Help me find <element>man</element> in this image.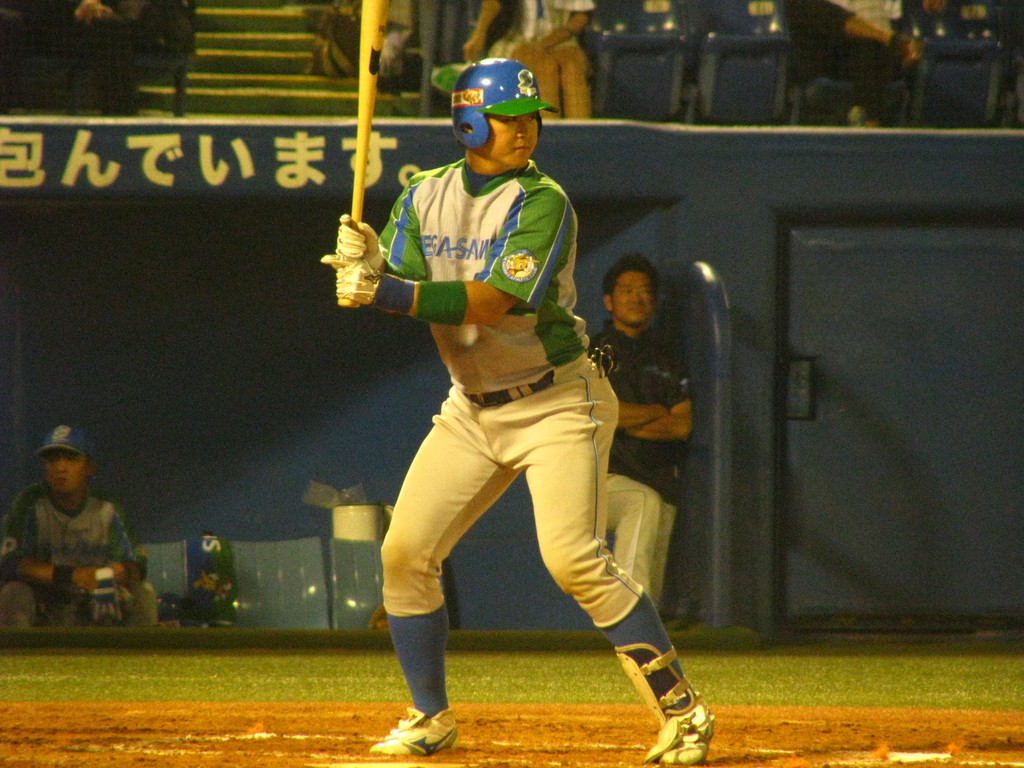
Found it: detection(579, 247, 701, 619).
